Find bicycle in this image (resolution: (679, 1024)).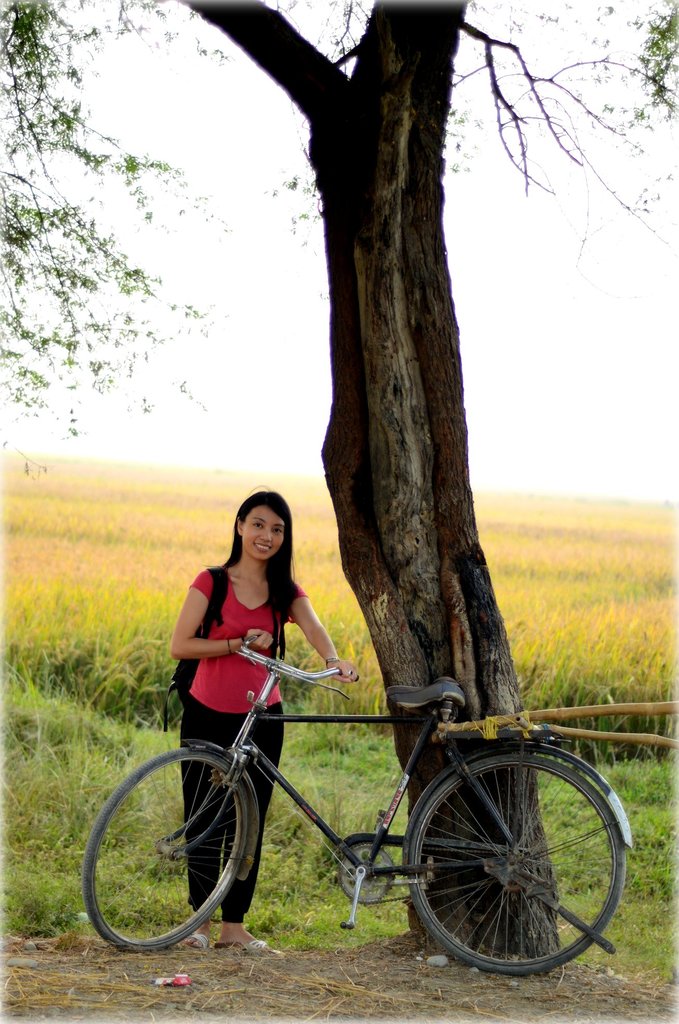
<region>72, 664, 640, 976</region>.
